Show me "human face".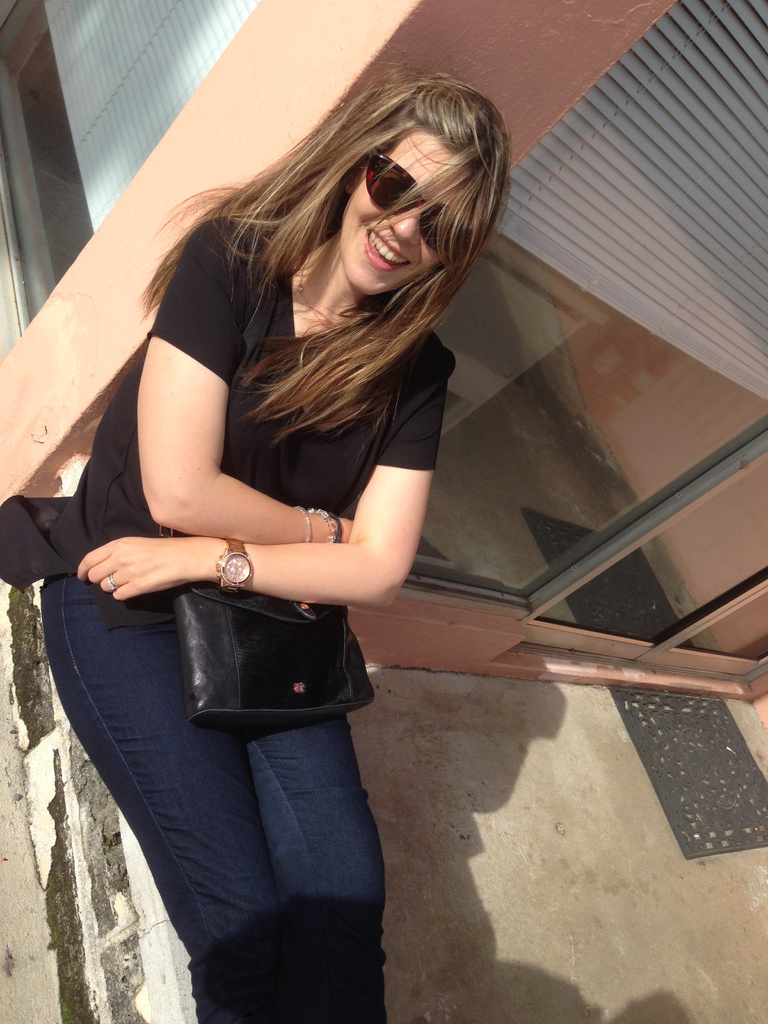
"human face" is here: detection(340, 132, 471, 296).
